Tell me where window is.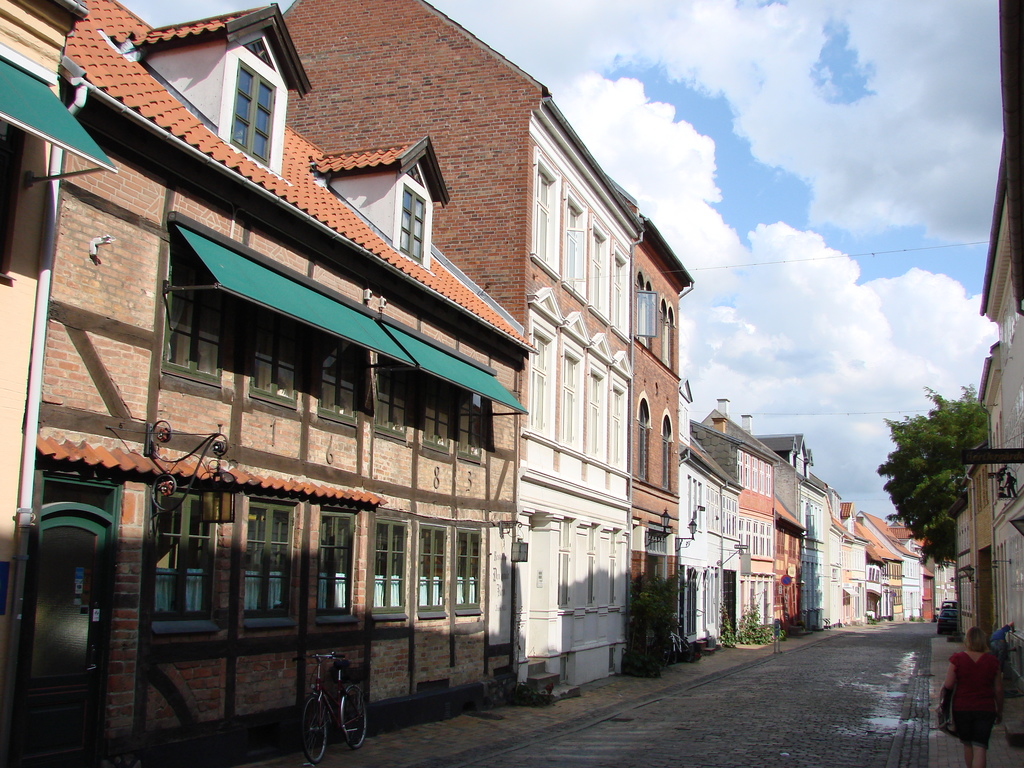
window is at bbox=[317, 508, 359, 618].
